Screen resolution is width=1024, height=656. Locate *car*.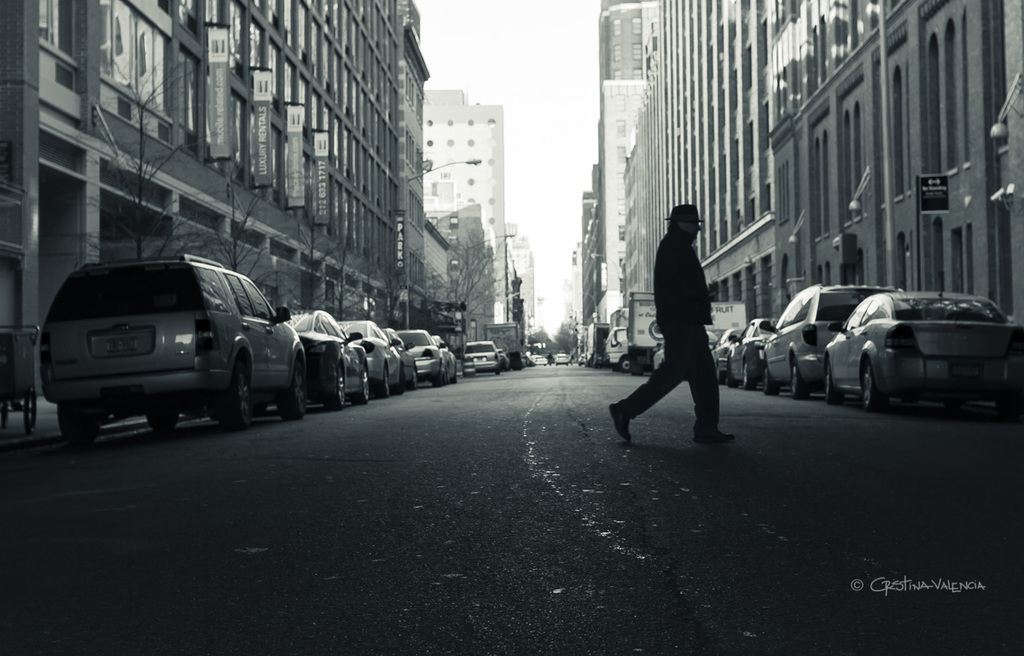
select_region(708, 327, 740, 380).
